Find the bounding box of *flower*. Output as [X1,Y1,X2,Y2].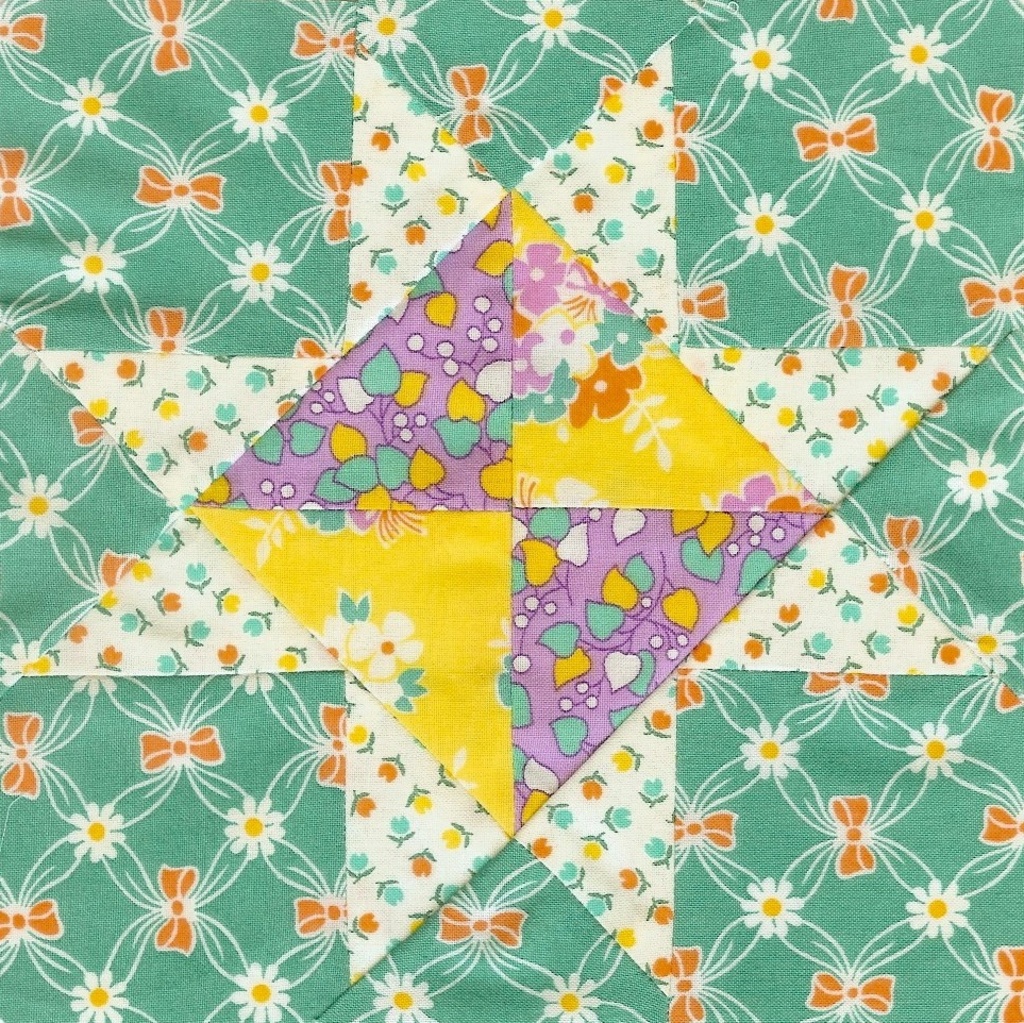
[223,792,284,861].
